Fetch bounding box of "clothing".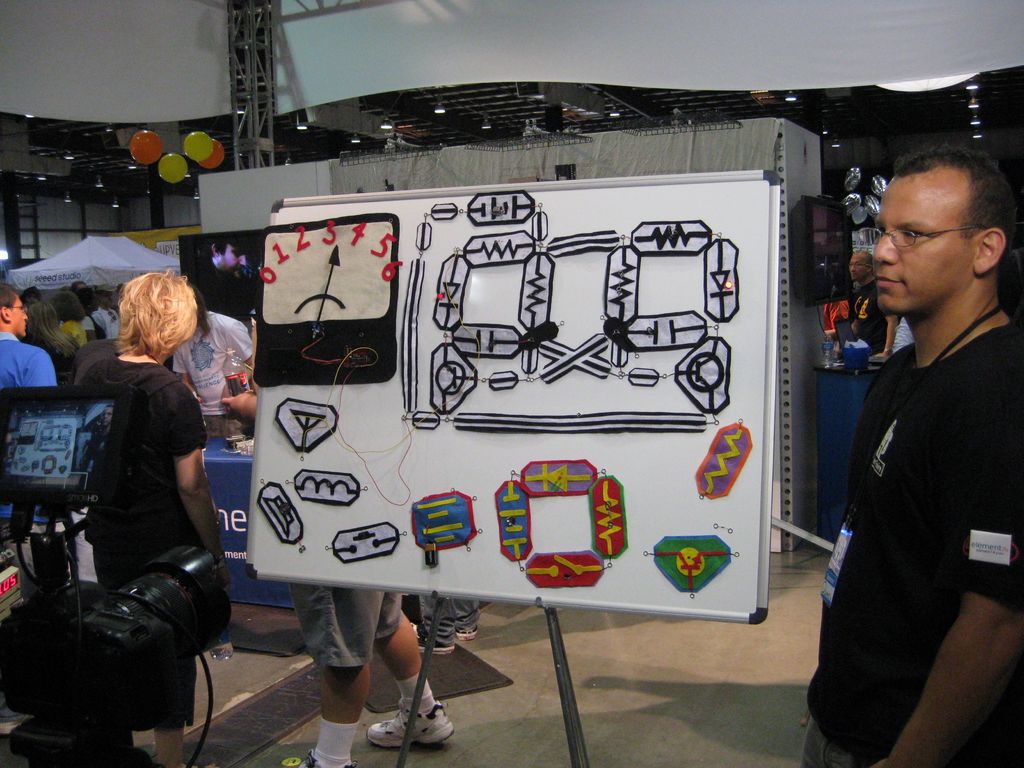
Bbox: bbox(815, 245, 1023, 767).
